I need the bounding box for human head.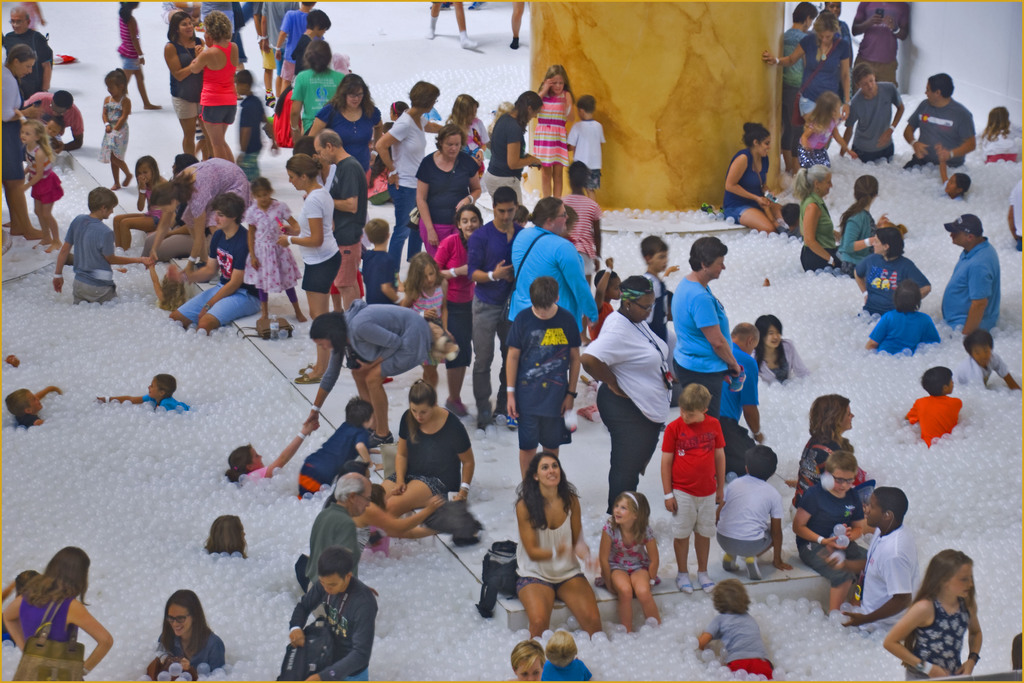
Here it is: select_region(616, 273, 659, 320).
